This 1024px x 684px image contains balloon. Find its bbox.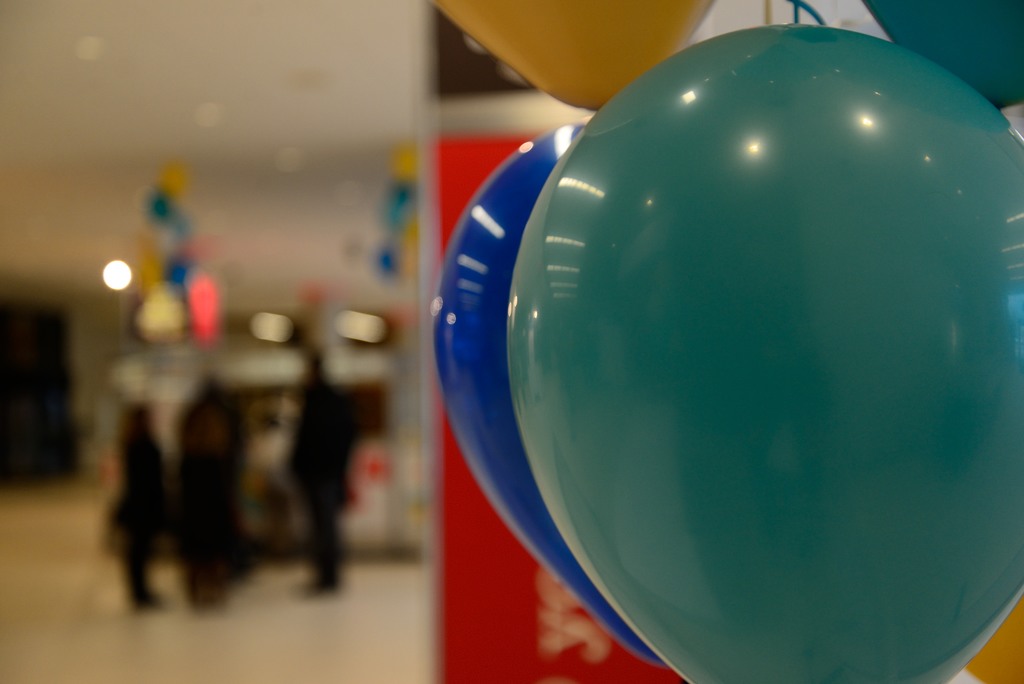
box=[861, 0, 1023, 111].
